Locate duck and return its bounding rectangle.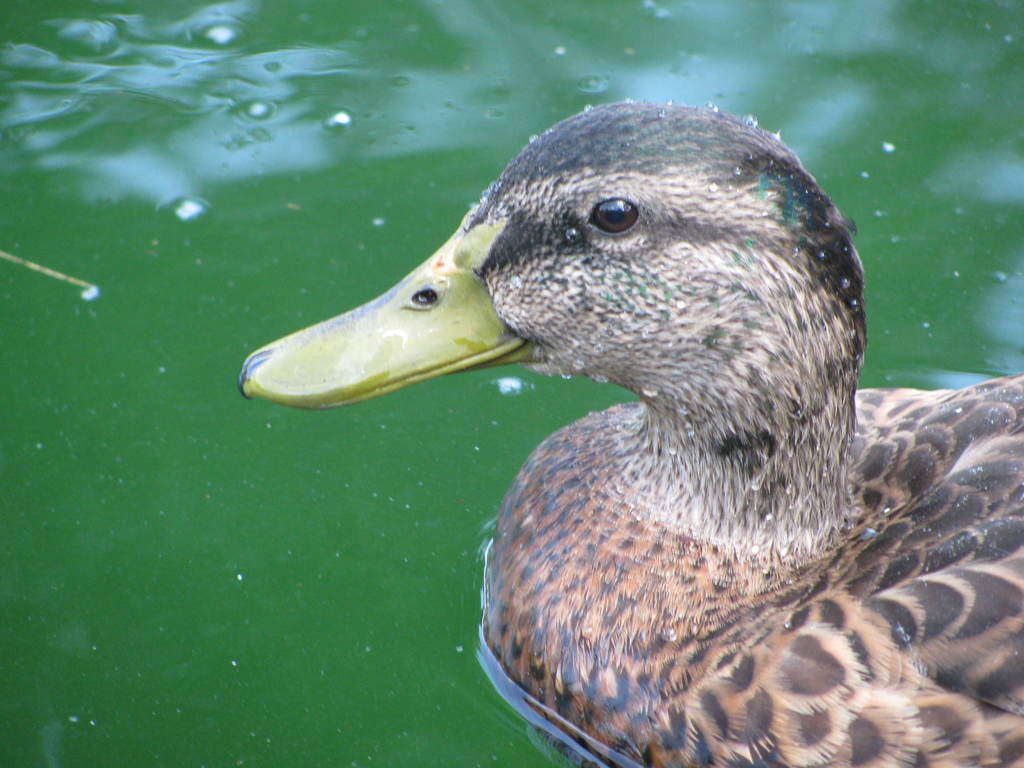
272:116:1023:762.
